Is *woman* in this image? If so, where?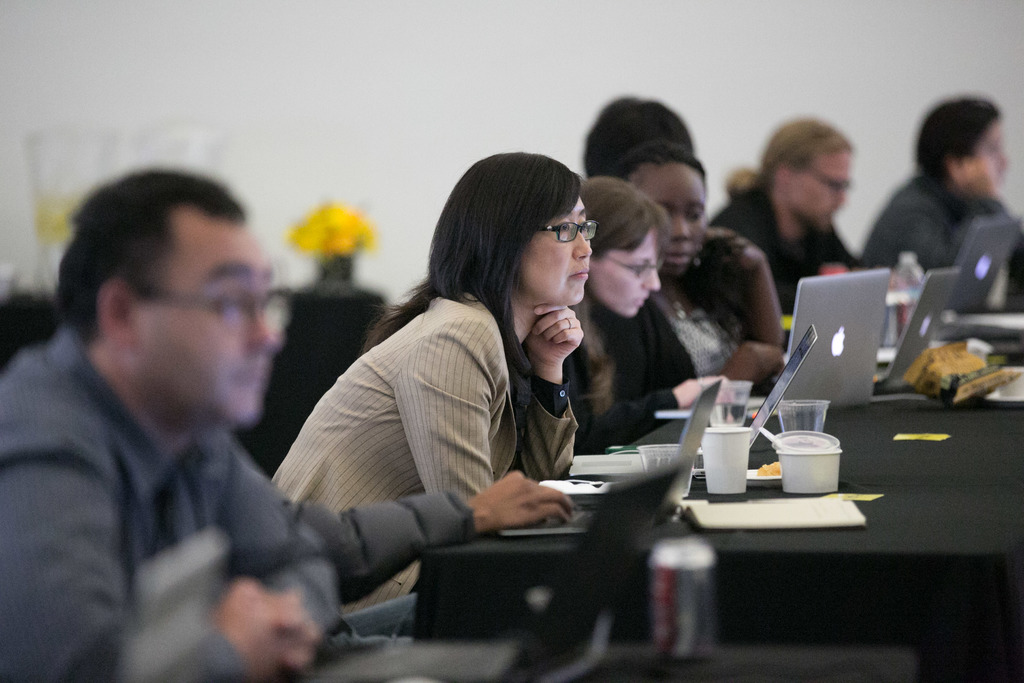
Yes, at select_region(863, 86, 1023, 281).
